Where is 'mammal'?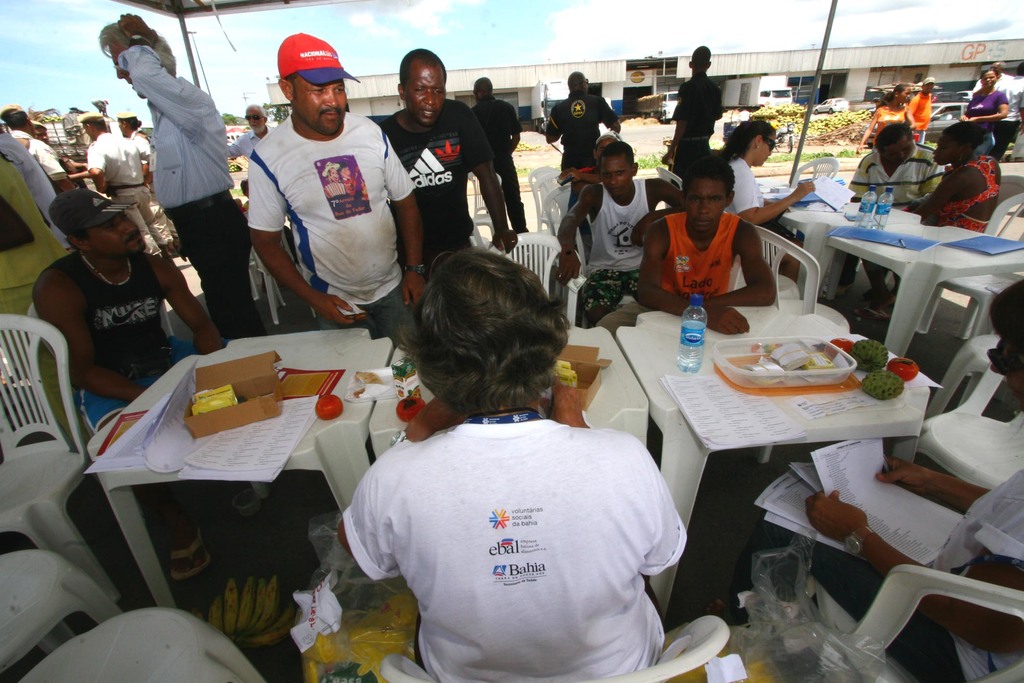
pyautogui.locateOnScreen(973, 62, 1012, 88).
